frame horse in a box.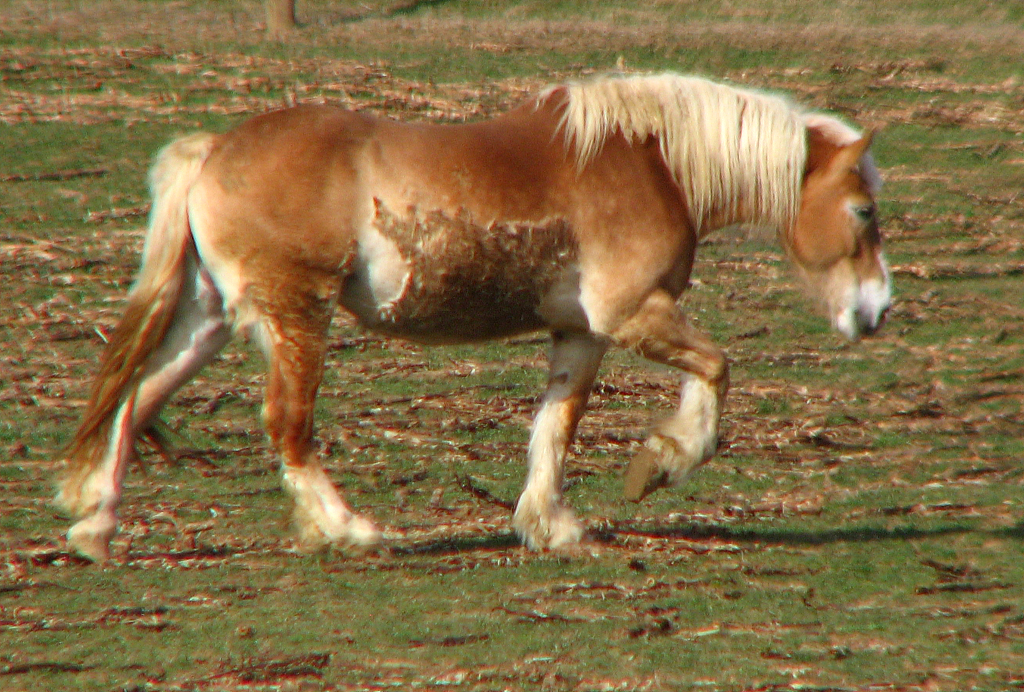
(47, 69, 893, 559).
